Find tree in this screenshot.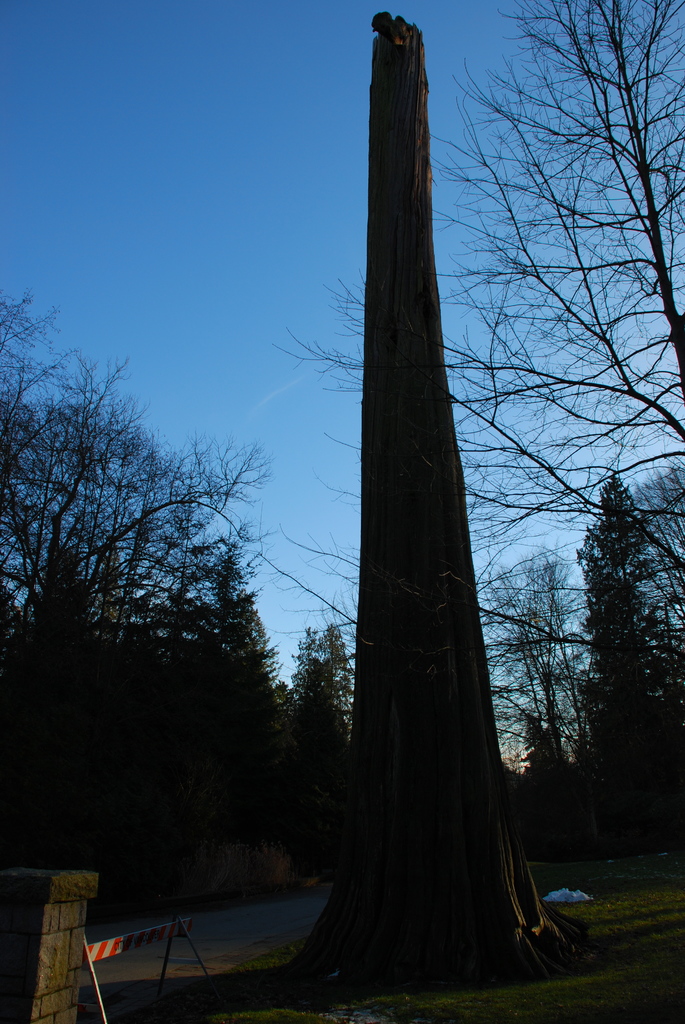
The bounding box for tree is (280, 0, 684, 659).
